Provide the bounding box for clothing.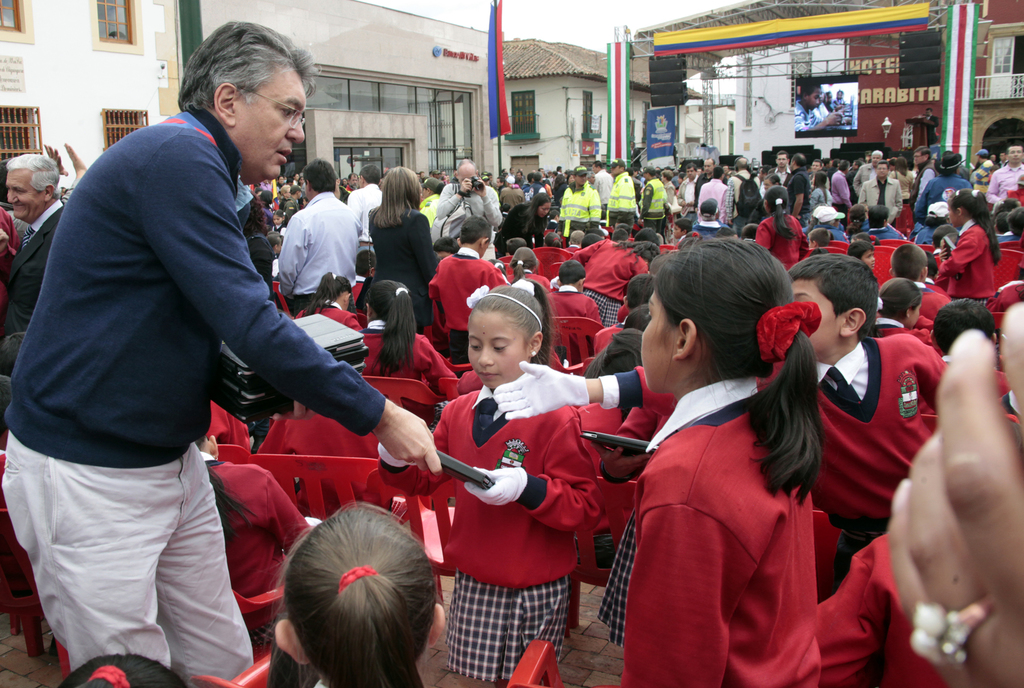
bbox=(923, 118, 937, 148).
